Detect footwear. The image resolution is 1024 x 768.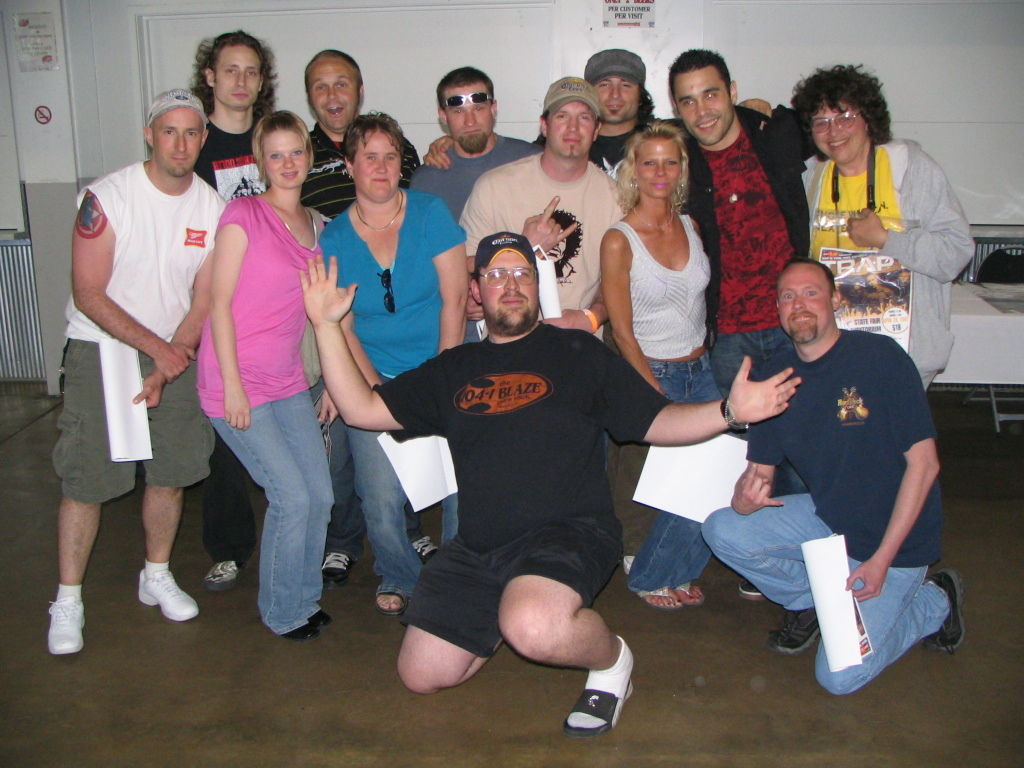
<region>203, 560, 241, 588</region>.
